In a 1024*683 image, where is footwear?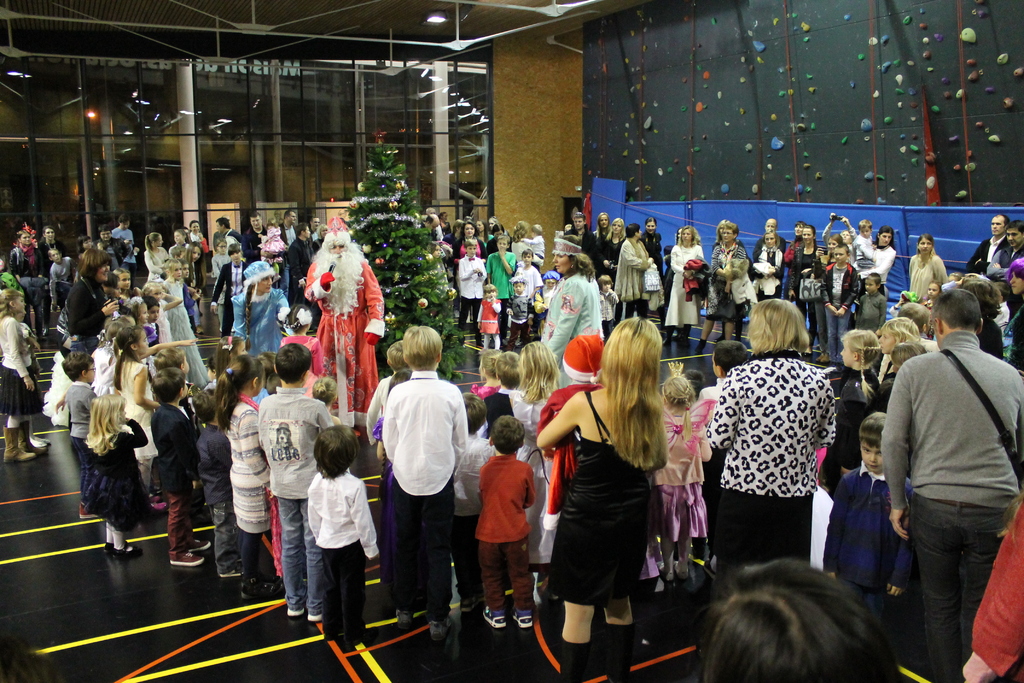
crop(824, 355, 831, 365).
